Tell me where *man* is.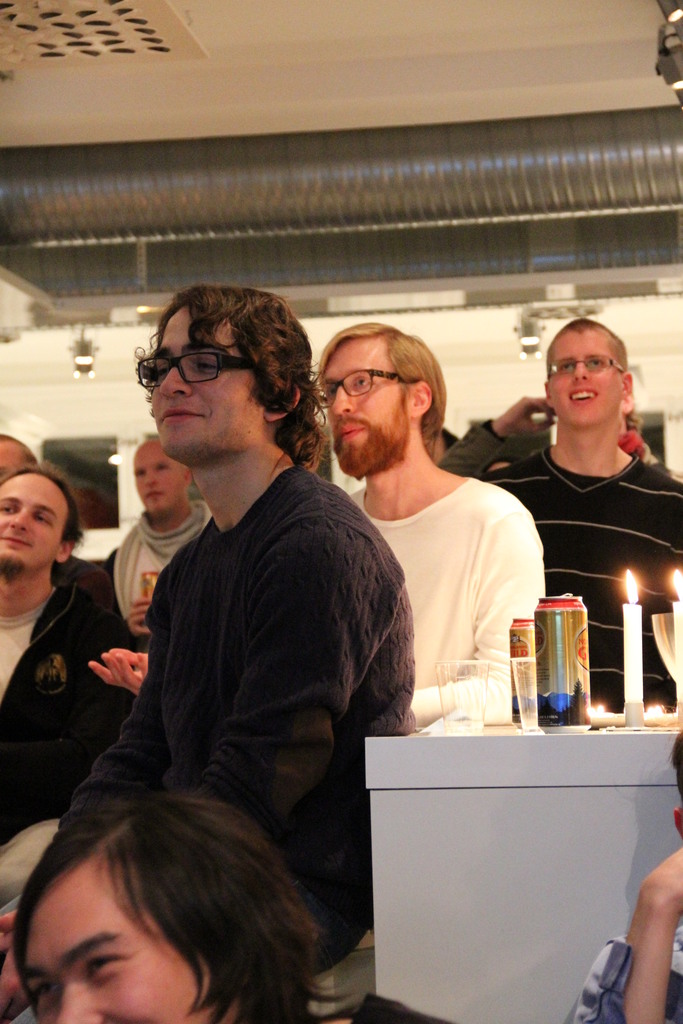
*man* is at (left=0, top=460, right=146, bottom=835).
